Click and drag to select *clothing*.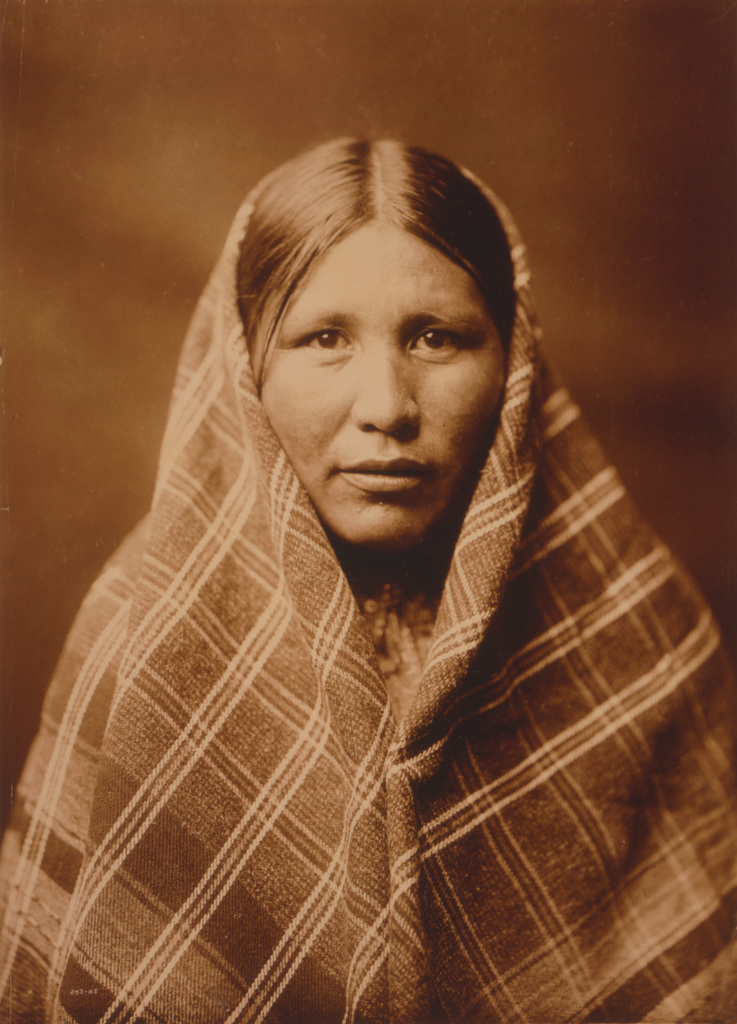
Selection: locate(38, 203, 697, 1012).
